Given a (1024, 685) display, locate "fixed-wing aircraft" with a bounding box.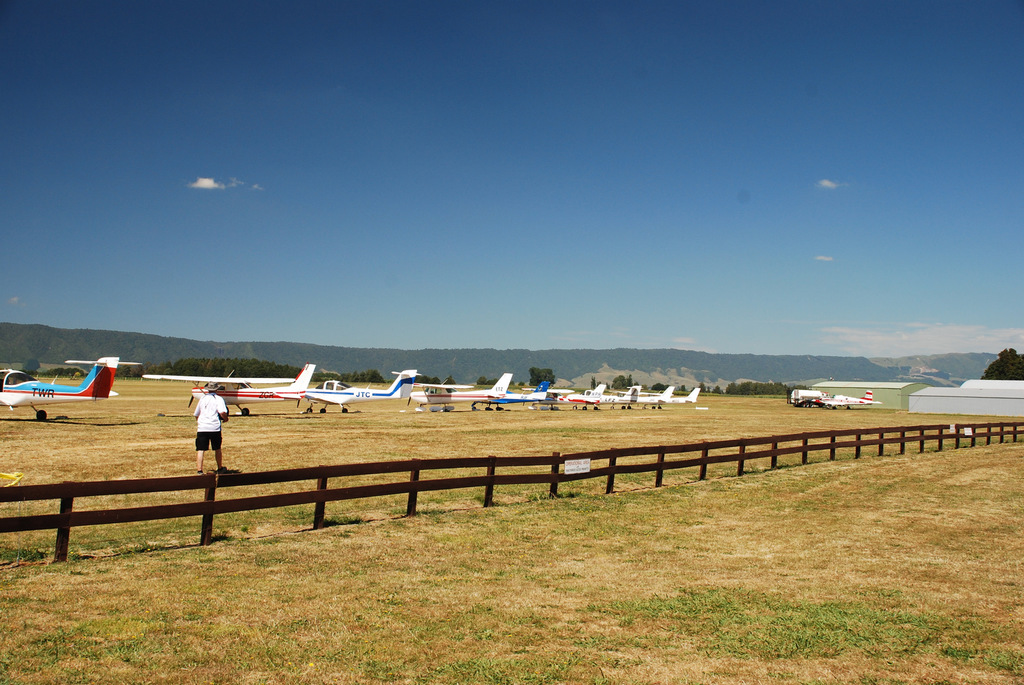
Located: select_region(828, 393, 881, 413).
